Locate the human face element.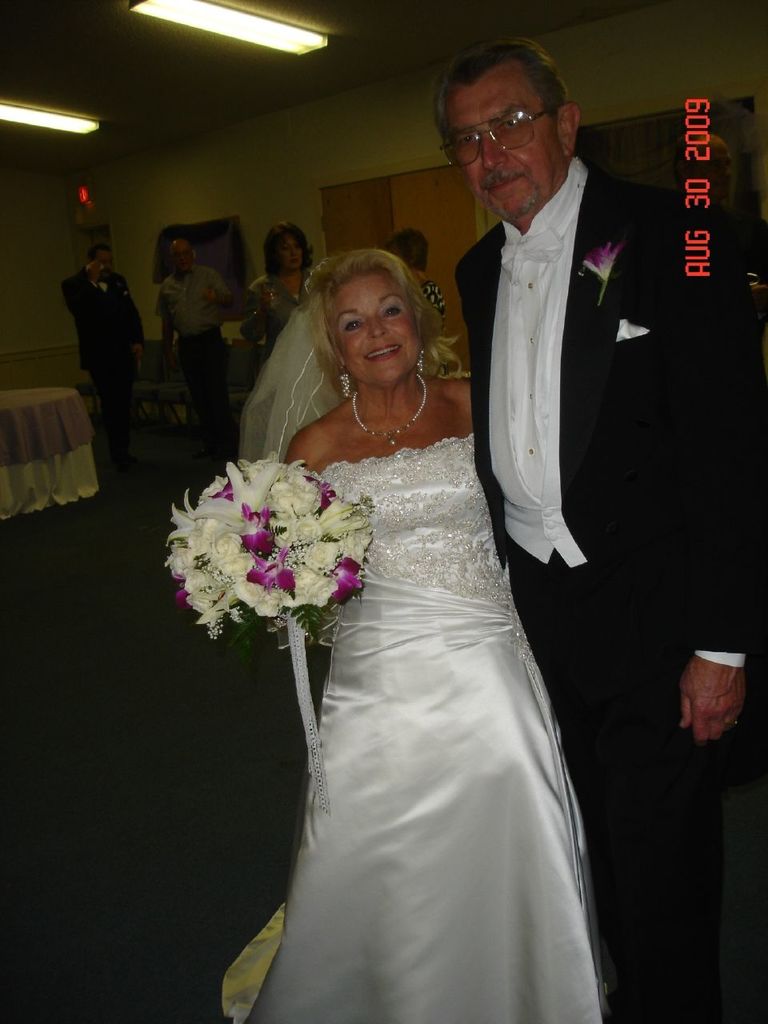
Element bbox: [458, 84, 564, 216].
